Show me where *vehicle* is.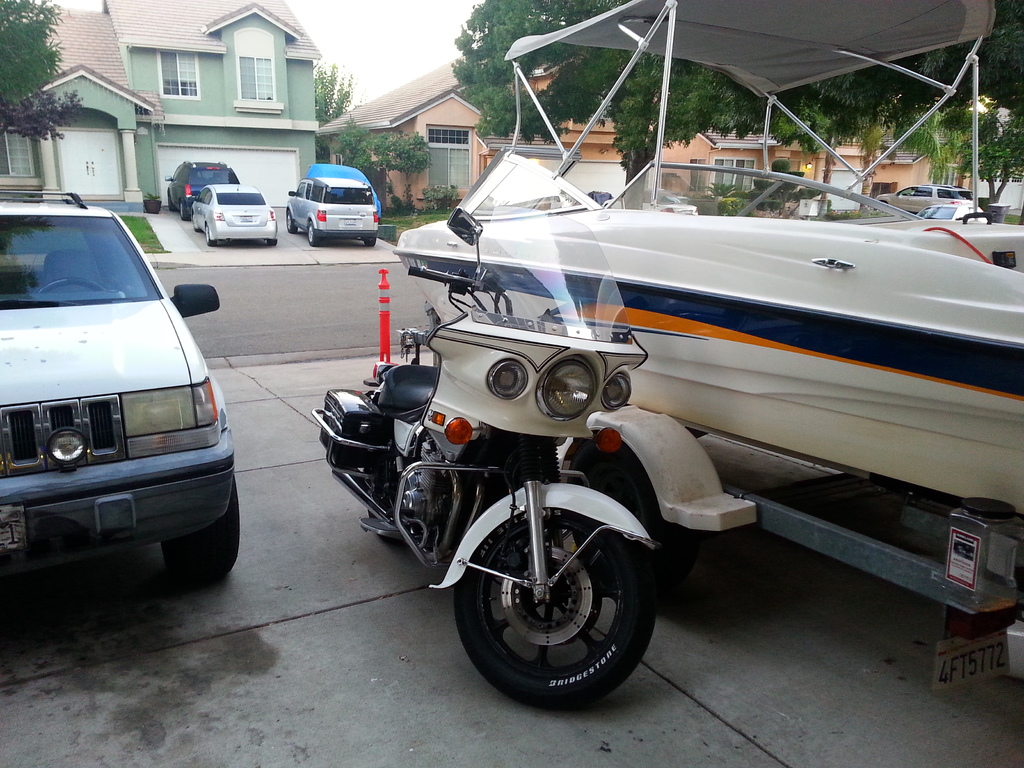
*vehicle* is at [298, 197, 645, 708].
